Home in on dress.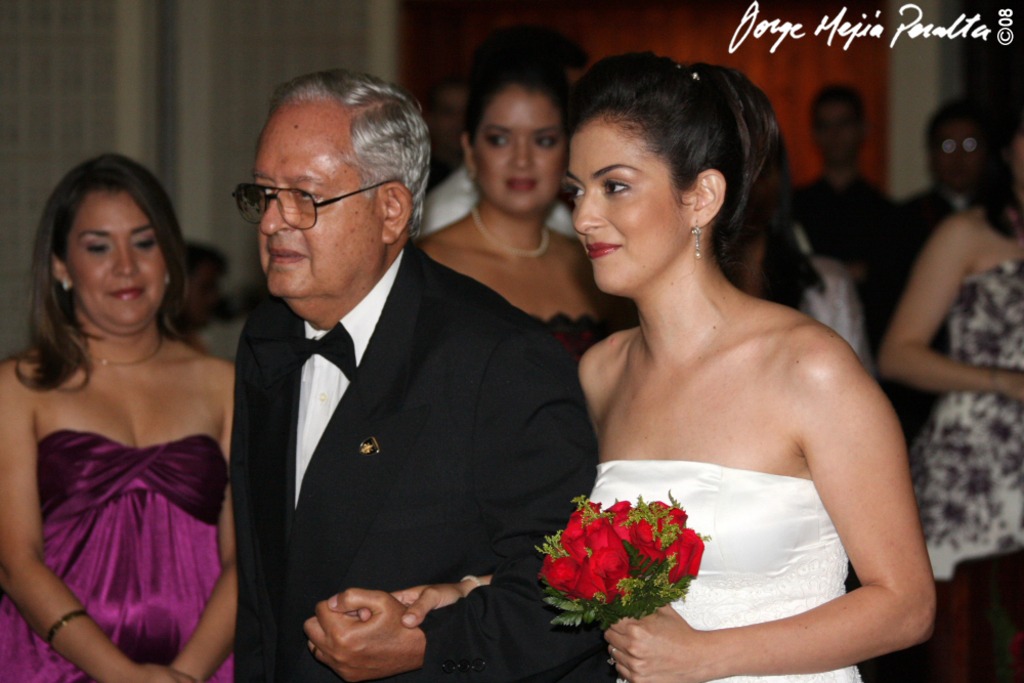
Homed in at crop(0, 429, 236, 682).
